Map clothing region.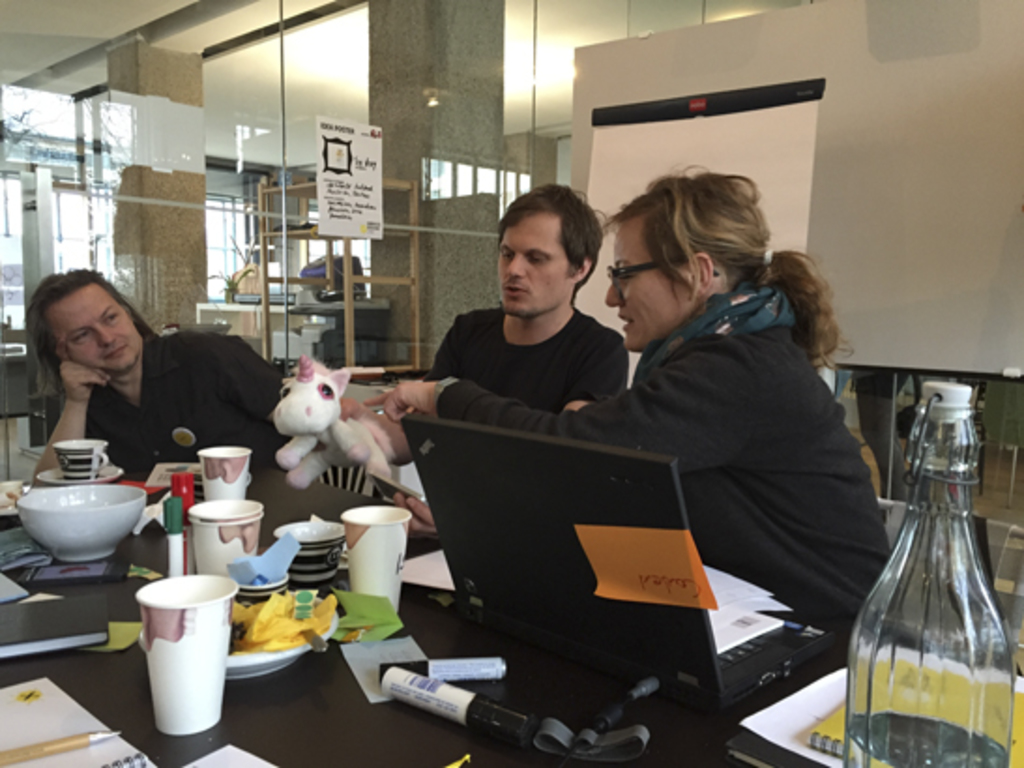
Mapped to (left=502, top=212, right=904, bottom=613).
